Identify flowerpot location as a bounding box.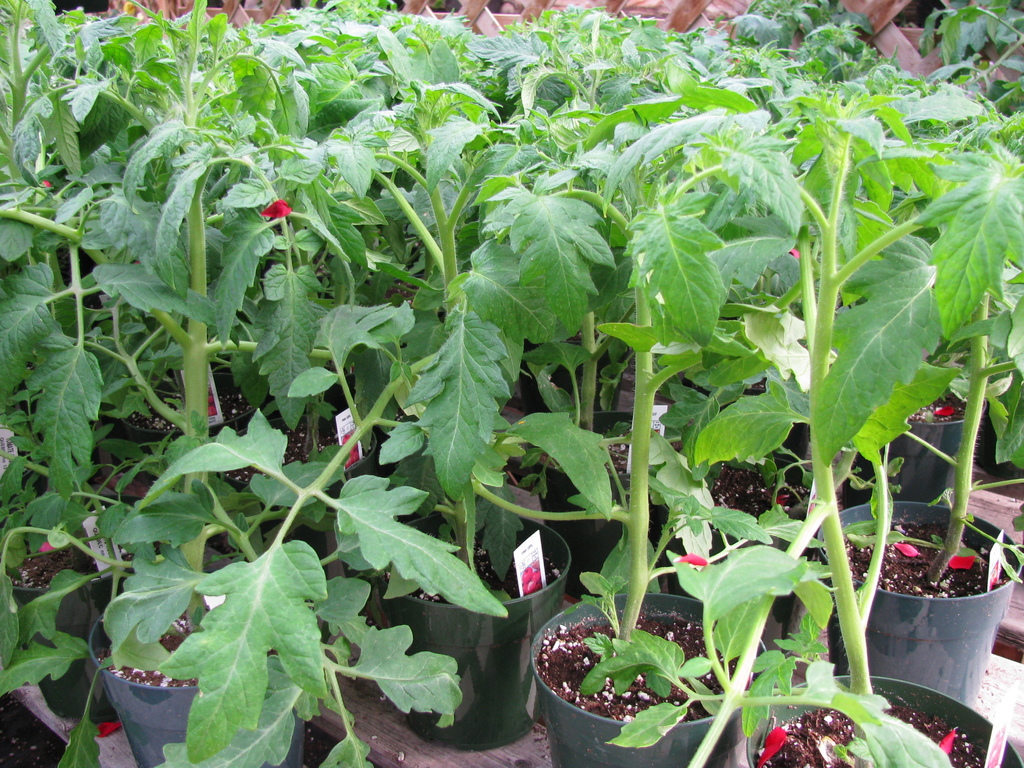
{"x1": 241, "y1": 415, "x2": 396, "y2": 565}.
